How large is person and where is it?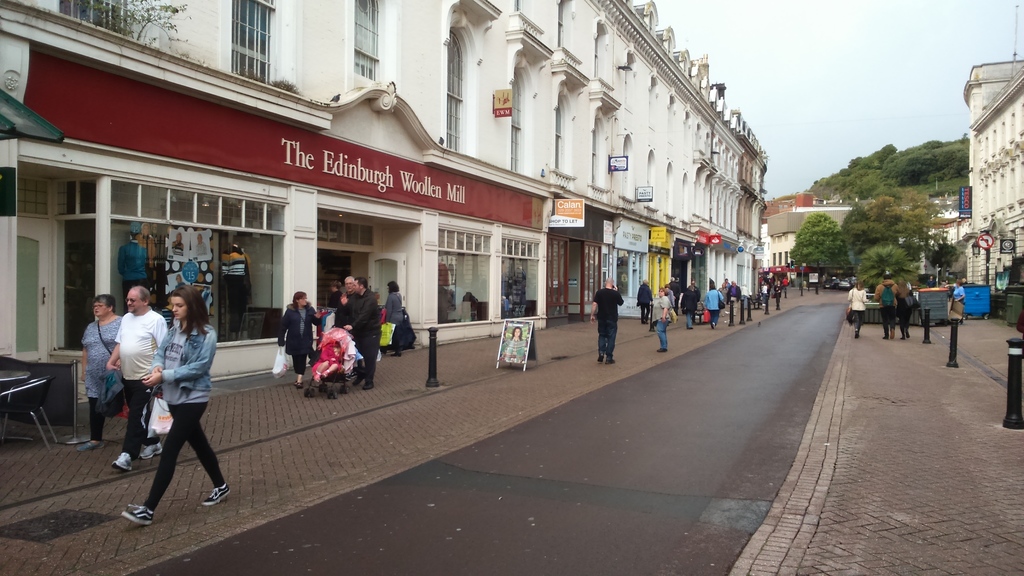
Bounding box: region(382, 281, 405, 354).
